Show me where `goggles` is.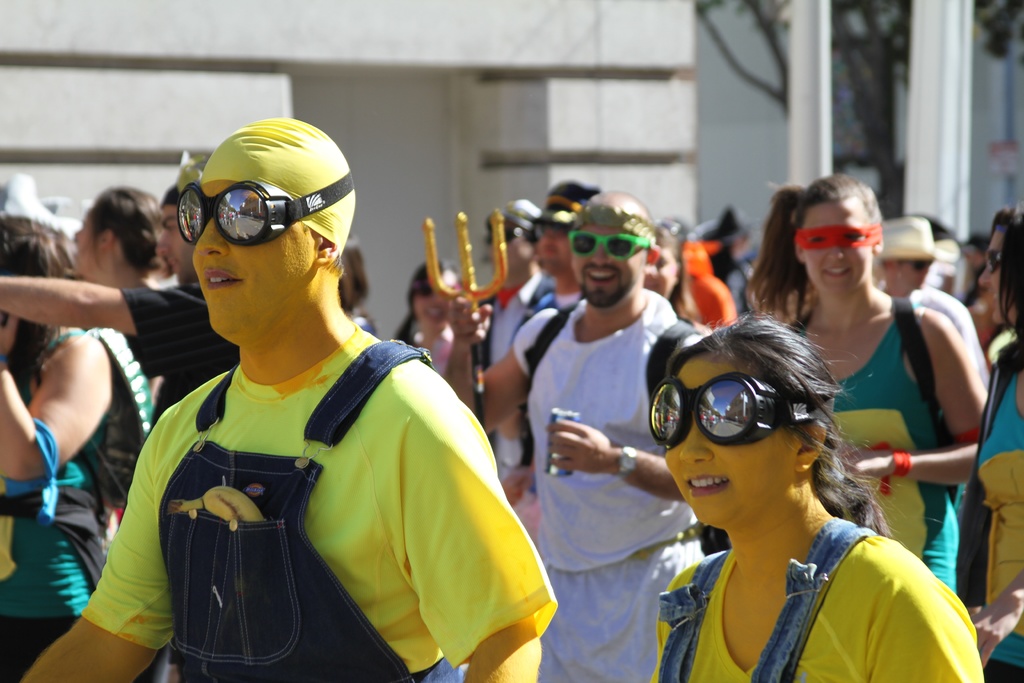
`goggles` is at 570, 231, 650, 259.
